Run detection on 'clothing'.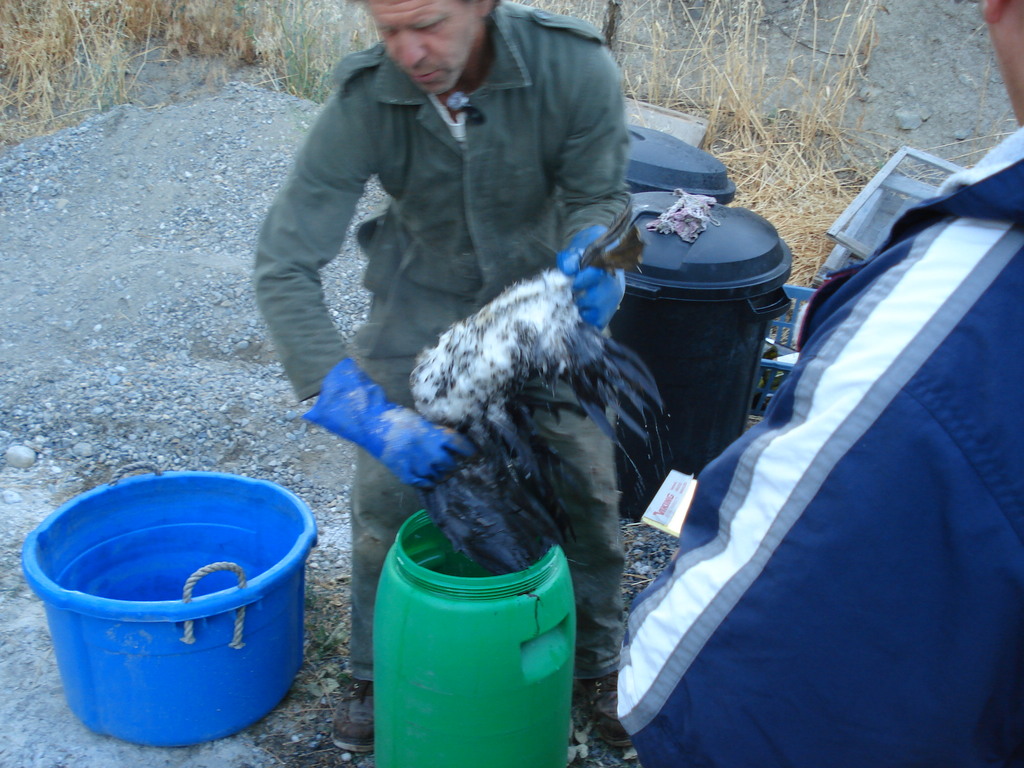
Result: select_region(616, 125, 1023, 767).
